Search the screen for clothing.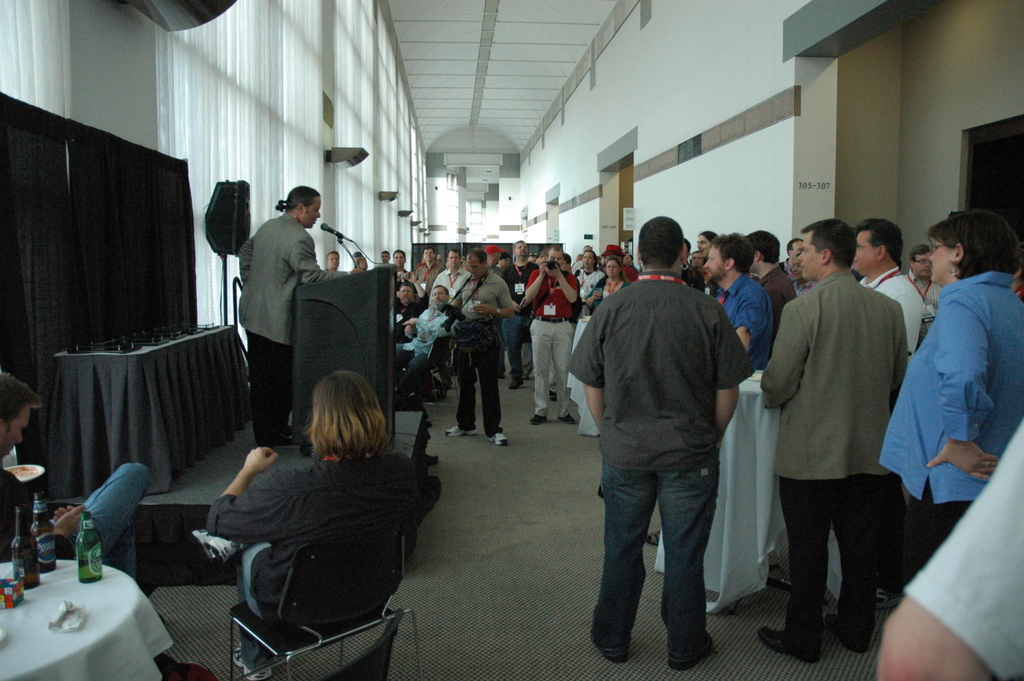
Found at (left=2, top=460, right=154, bottom=598).
